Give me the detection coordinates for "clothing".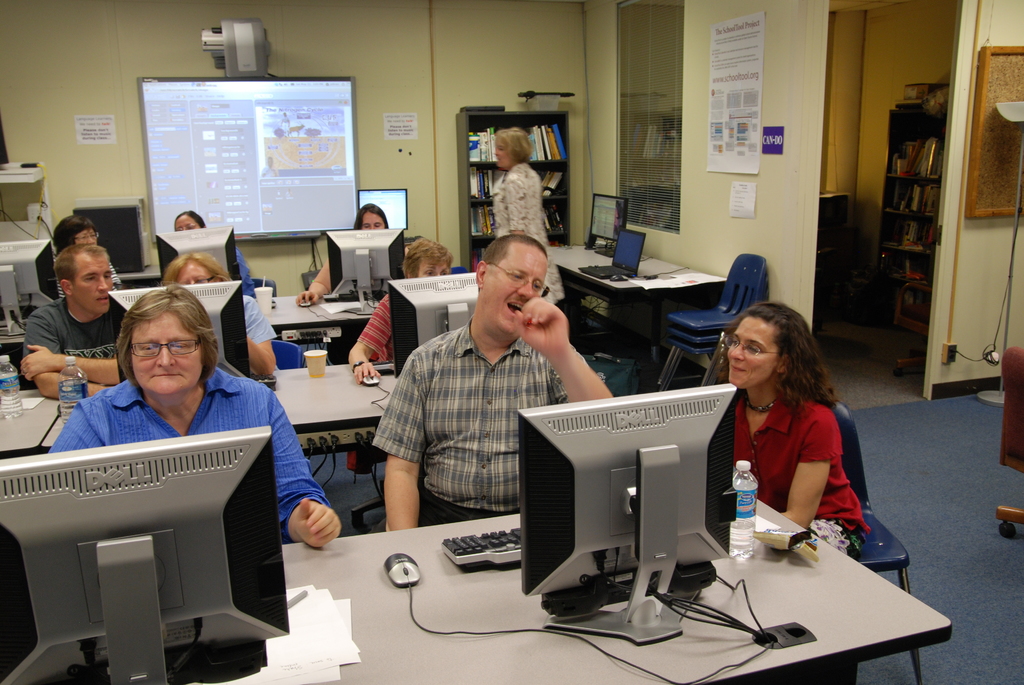
{"x1": 54, "y1": 244, "x2": 129, "y2": 296}.
